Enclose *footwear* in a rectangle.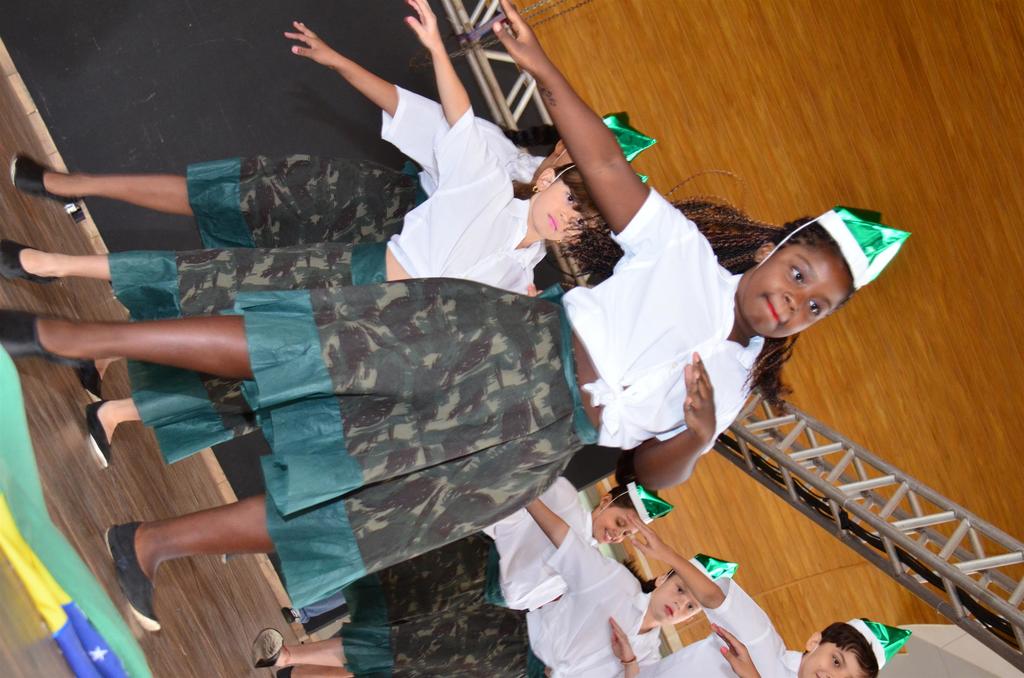
(79, 360, 101, 401).
